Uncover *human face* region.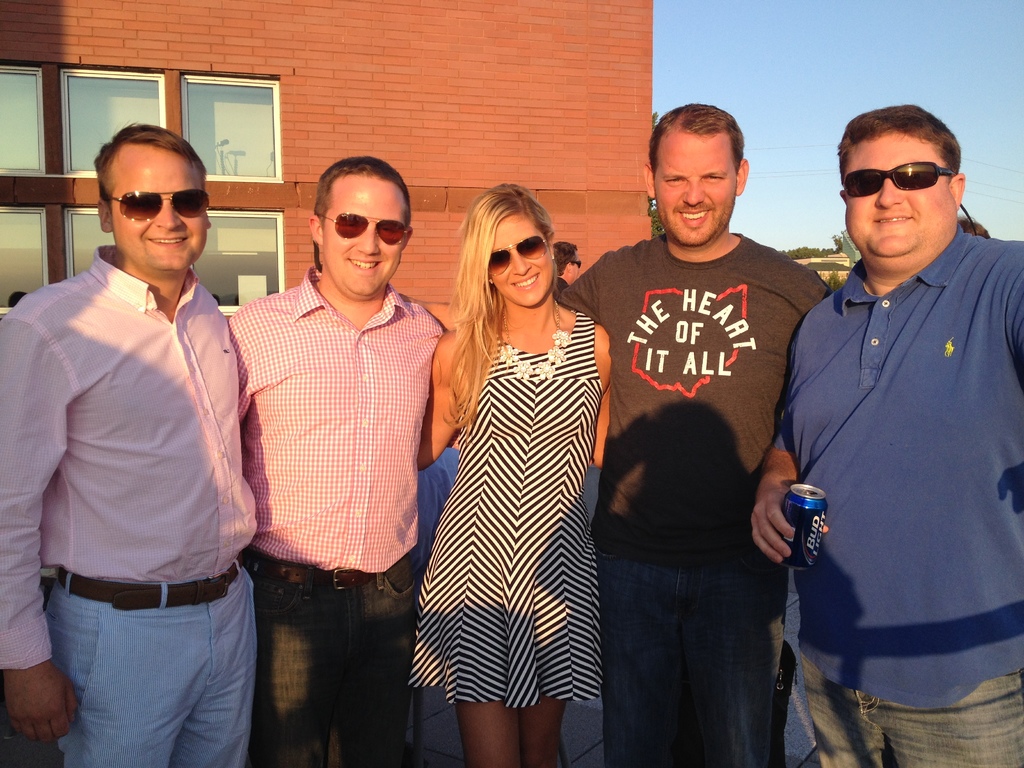
Uncovered: [330, 179, 404, 296].
